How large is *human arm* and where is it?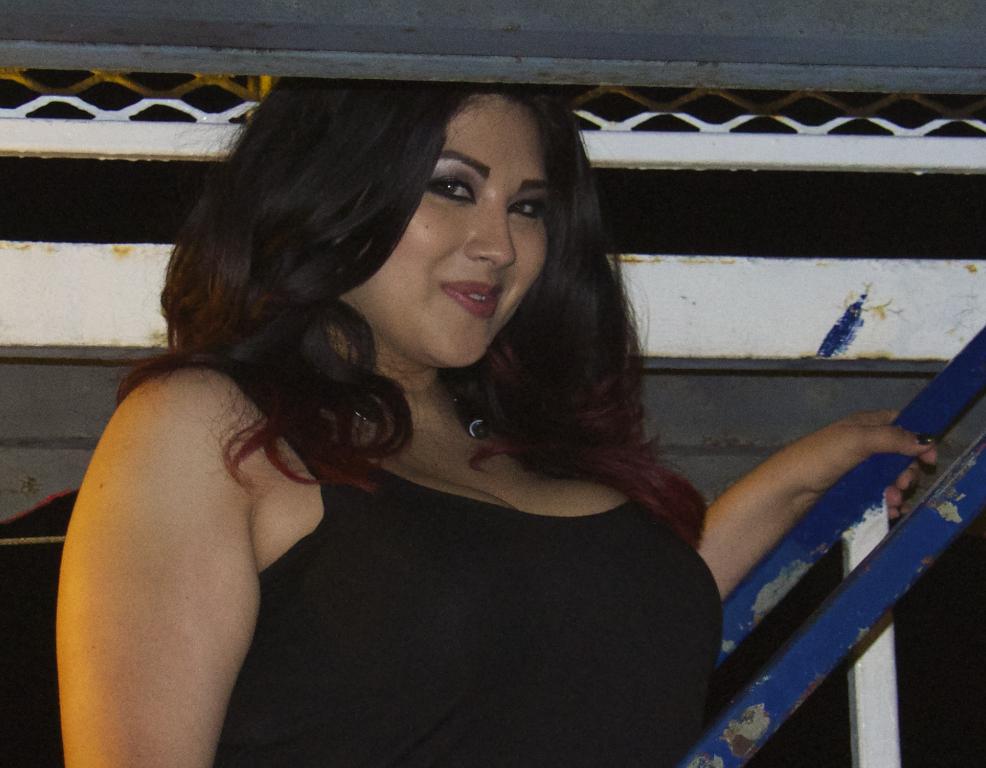
Bounding box: bbox(688, 403, 944, 605).
